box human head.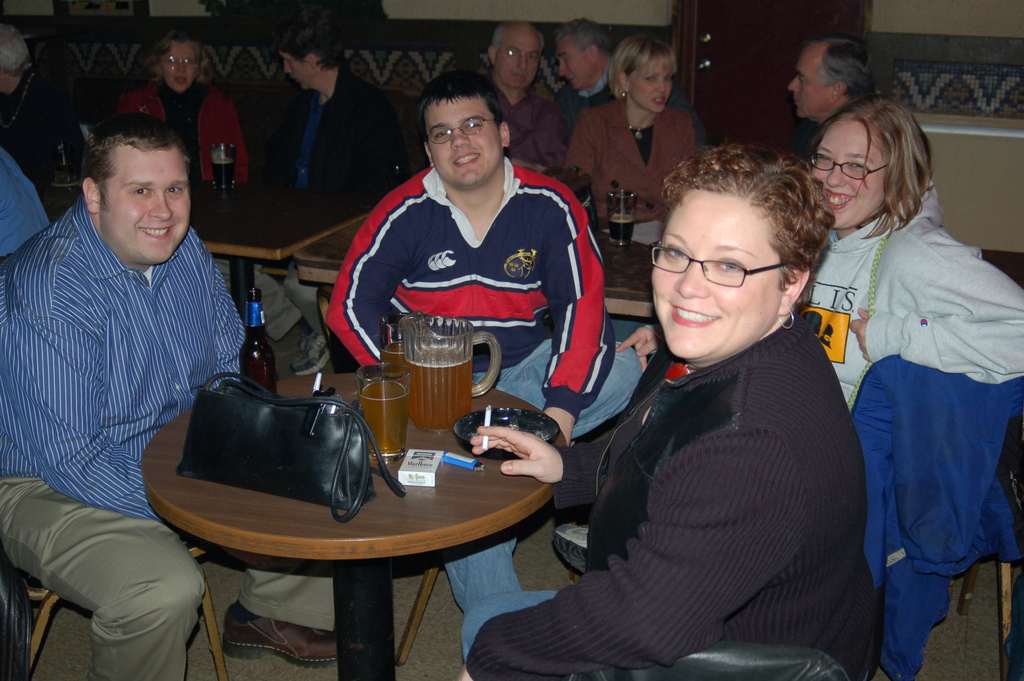
[x1=648, y1=138, x2=831, y2=358].
